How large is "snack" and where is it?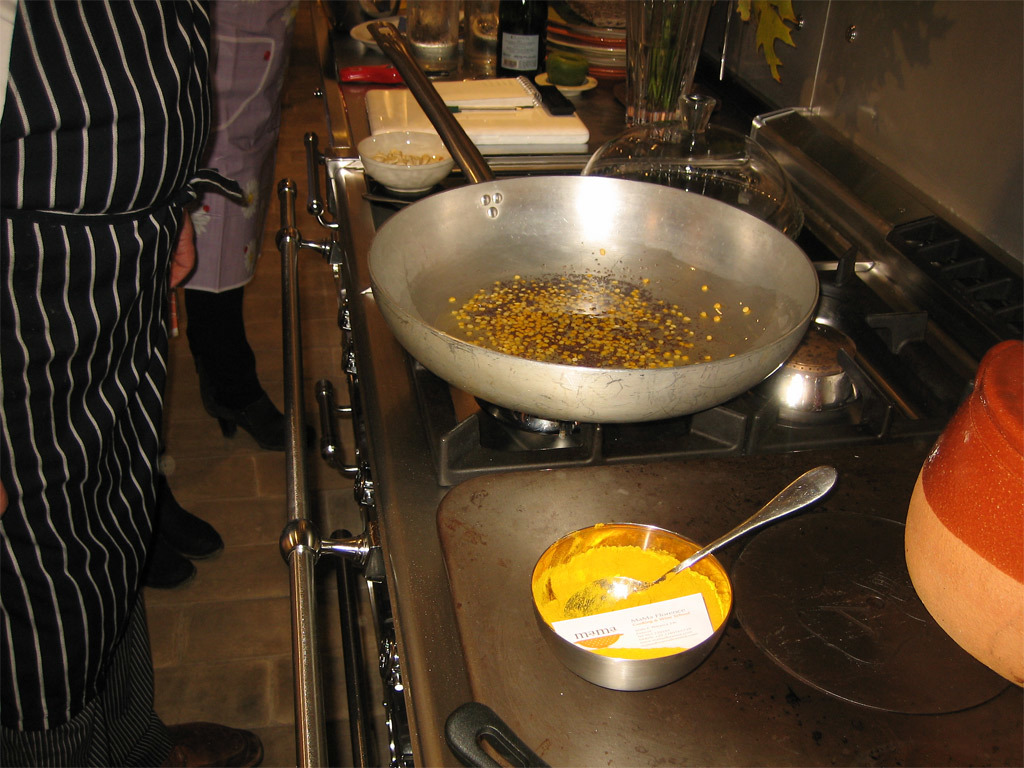
Bounding box: region(365, 142, 448, 174).
